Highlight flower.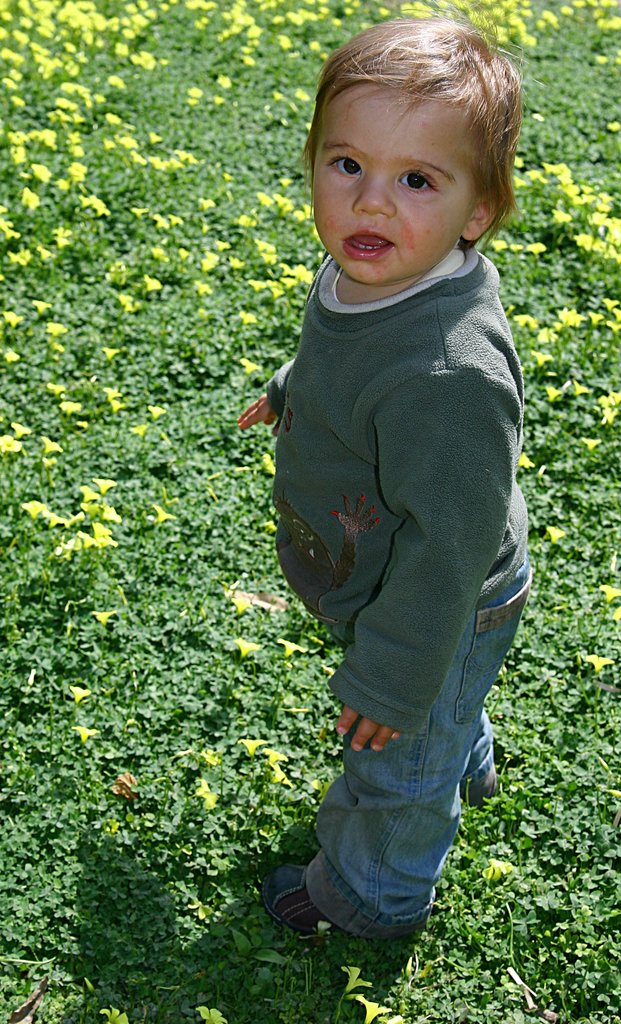
Highlighted region: 0,412,21,456.
